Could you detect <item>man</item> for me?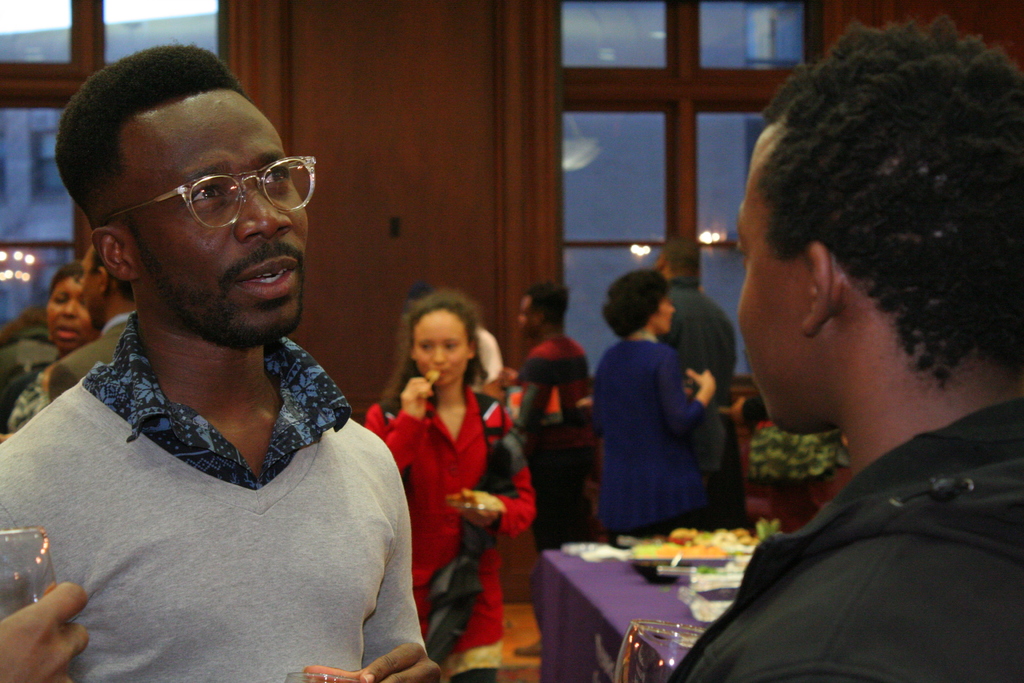
Detection result: 657/8/1015/682.
